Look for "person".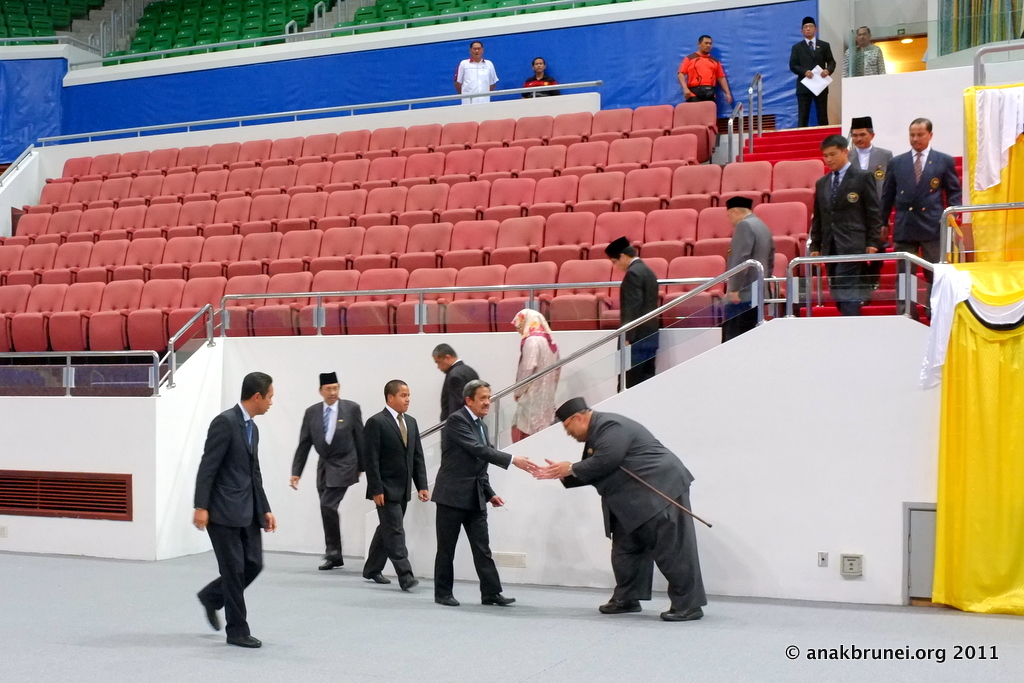
Found: 433,344,479,421.
